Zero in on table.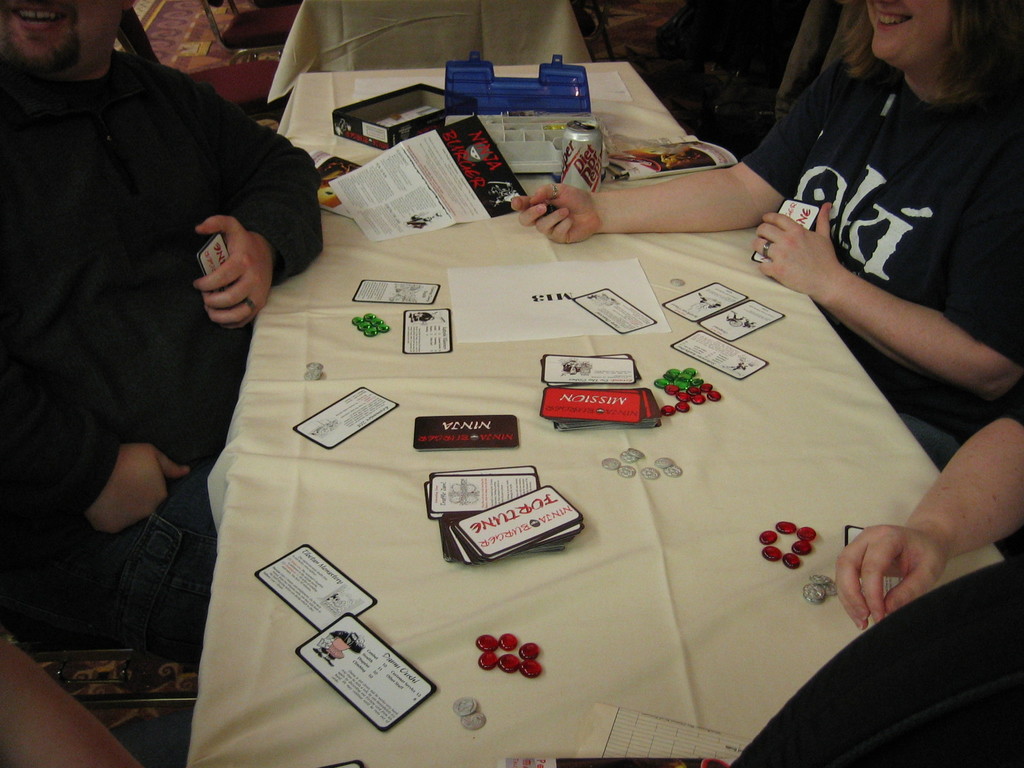
Zeroed in: pyautogui.locateOnScreen(263, 0, 599, 103).
